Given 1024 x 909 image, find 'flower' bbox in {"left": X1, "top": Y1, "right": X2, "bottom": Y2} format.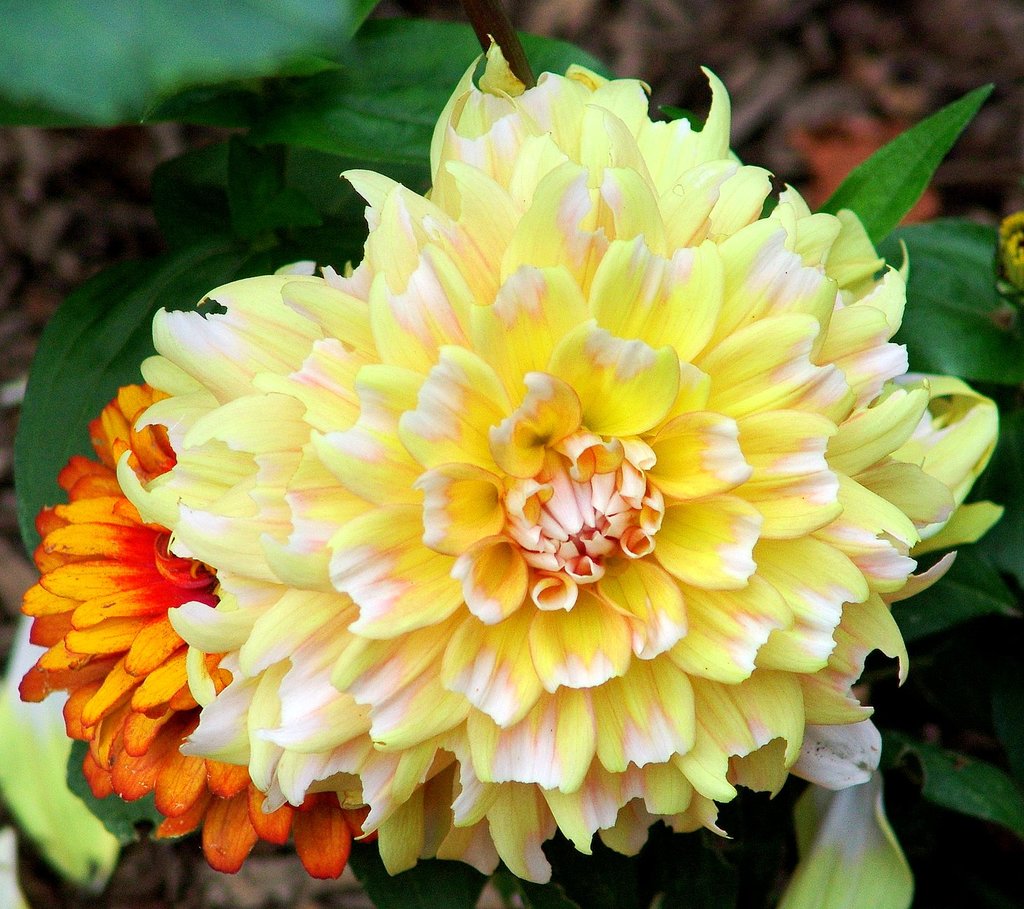
{"left": 15, "top": 378, "right": 380, "bottom": 881}.
